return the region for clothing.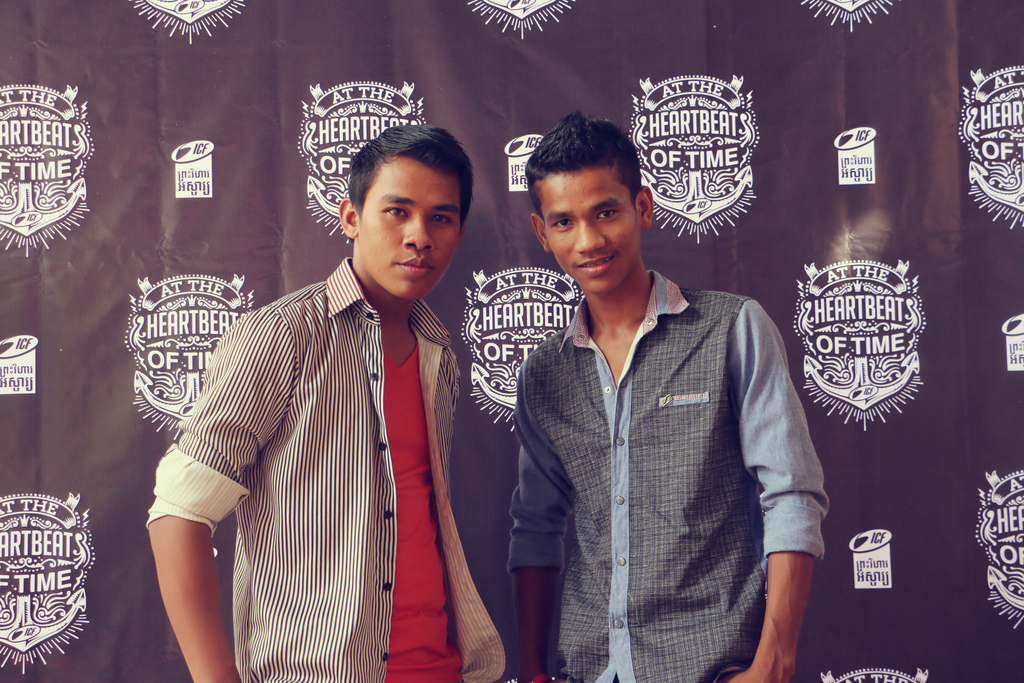
(left=506, top=272, right=831, bottom=682).
